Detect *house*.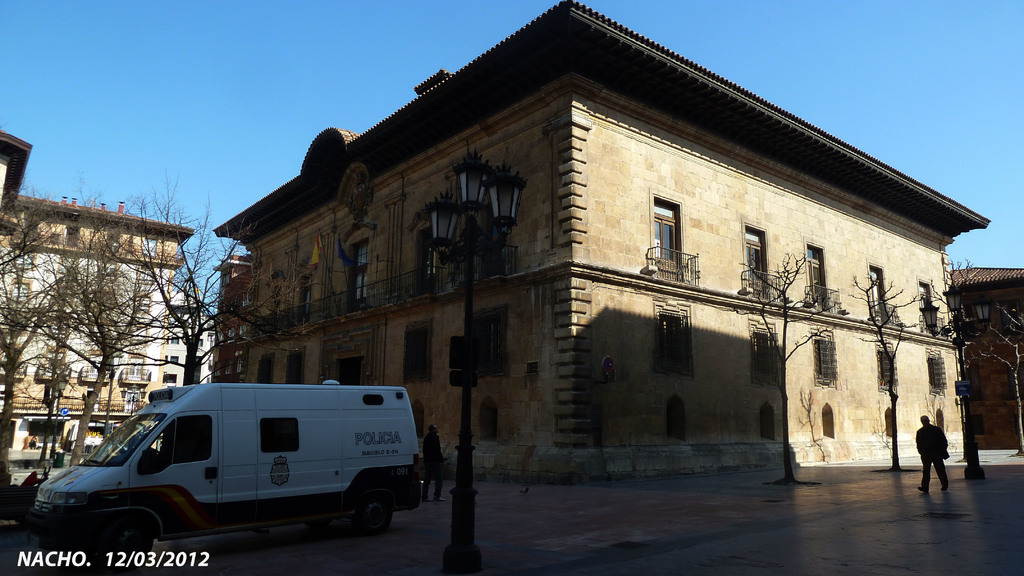
Detected at 0/191/205/457.
